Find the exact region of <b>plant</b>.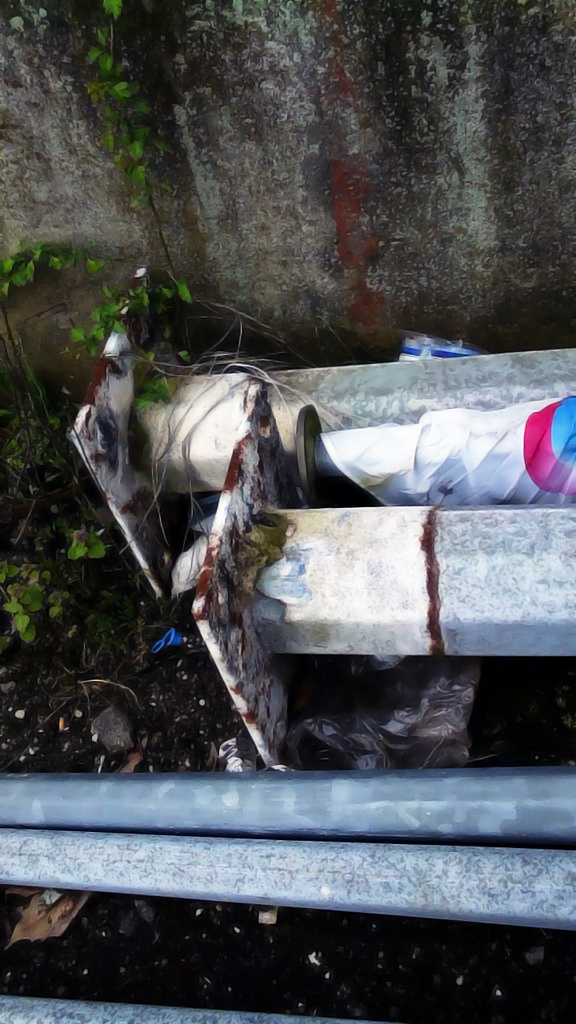
Exact region: Rect(58, 265, 201, 411).
